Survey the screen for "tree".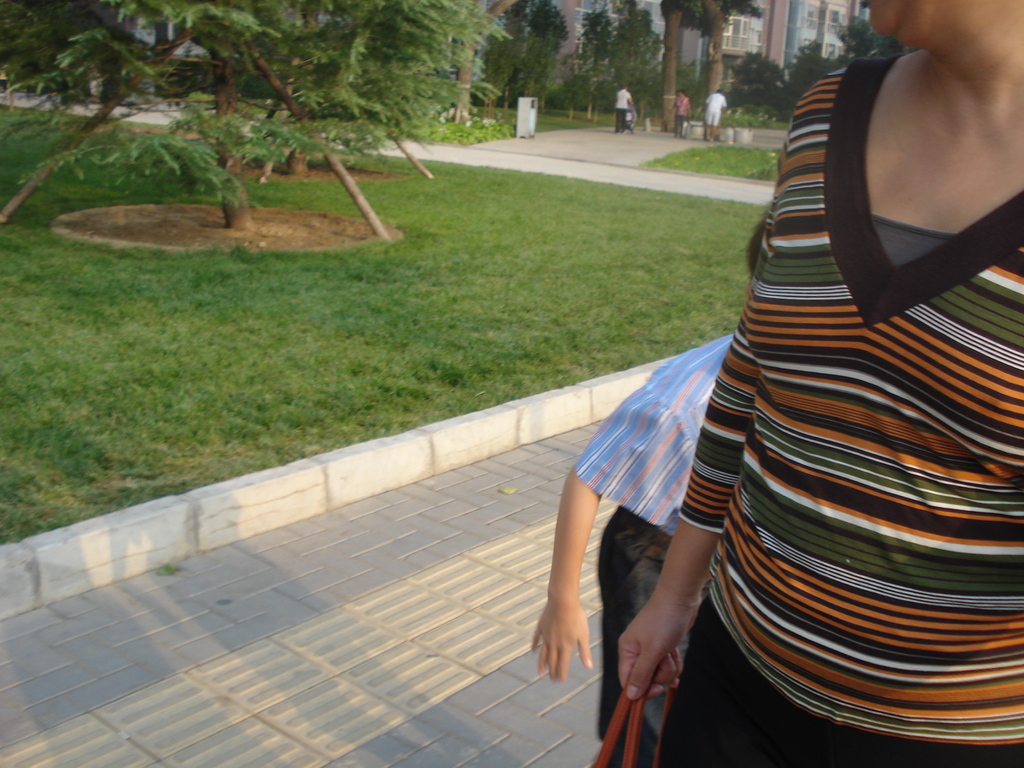
Survey found: {"left": 650, "top": 0, "right": 709, "bottom": 129}.
